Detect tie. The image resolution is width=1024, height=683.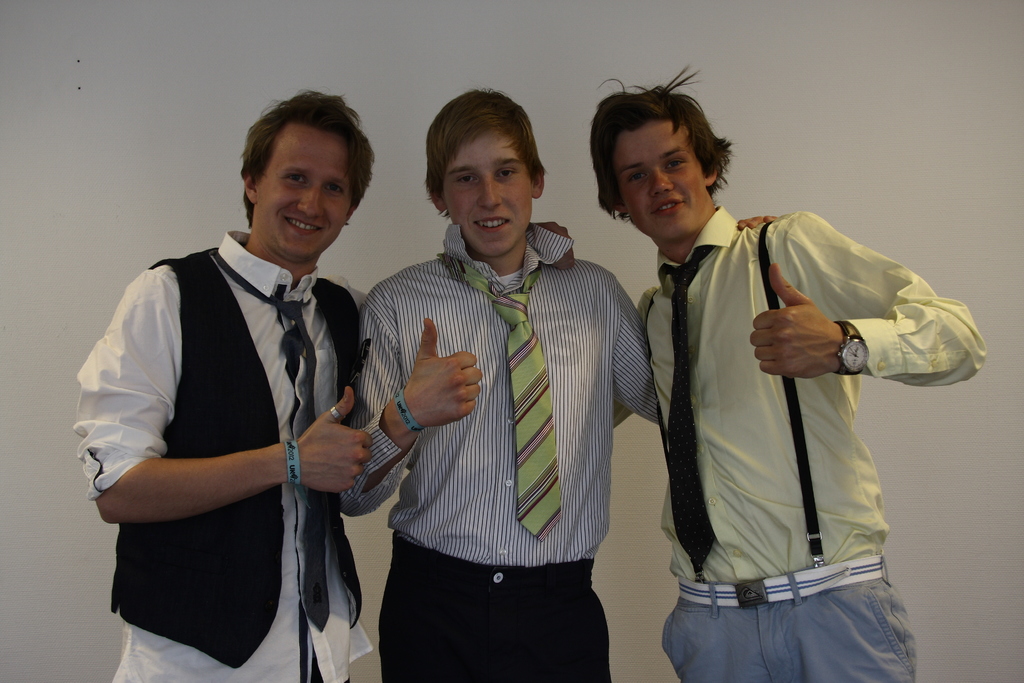
212,248,332,633.
